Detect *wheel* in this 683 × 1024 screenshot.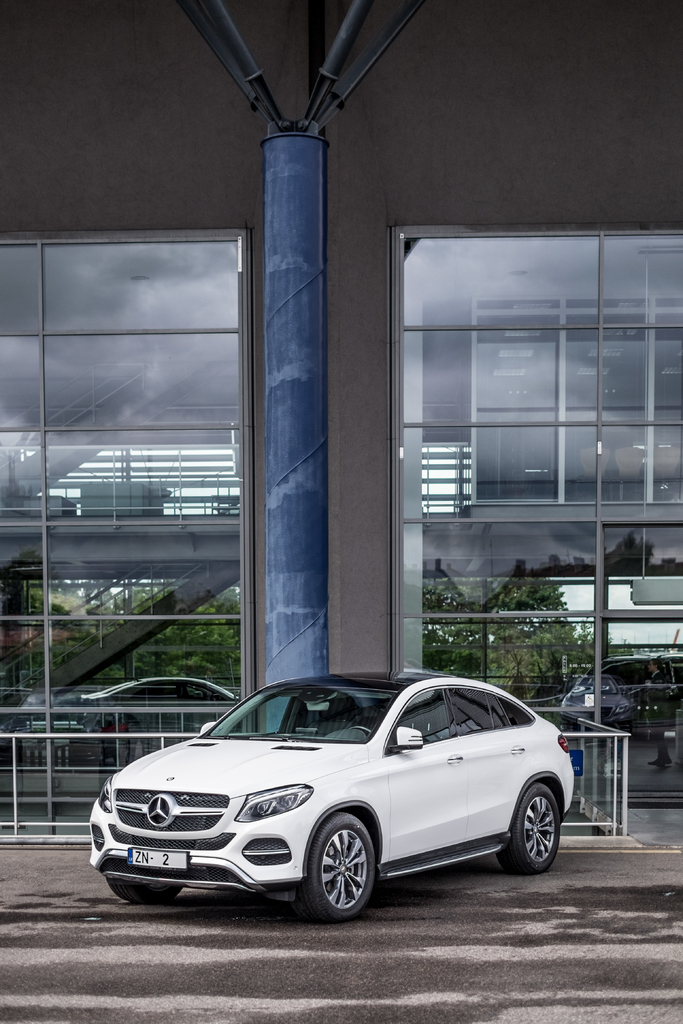
Detection: 507/777/568/870.
